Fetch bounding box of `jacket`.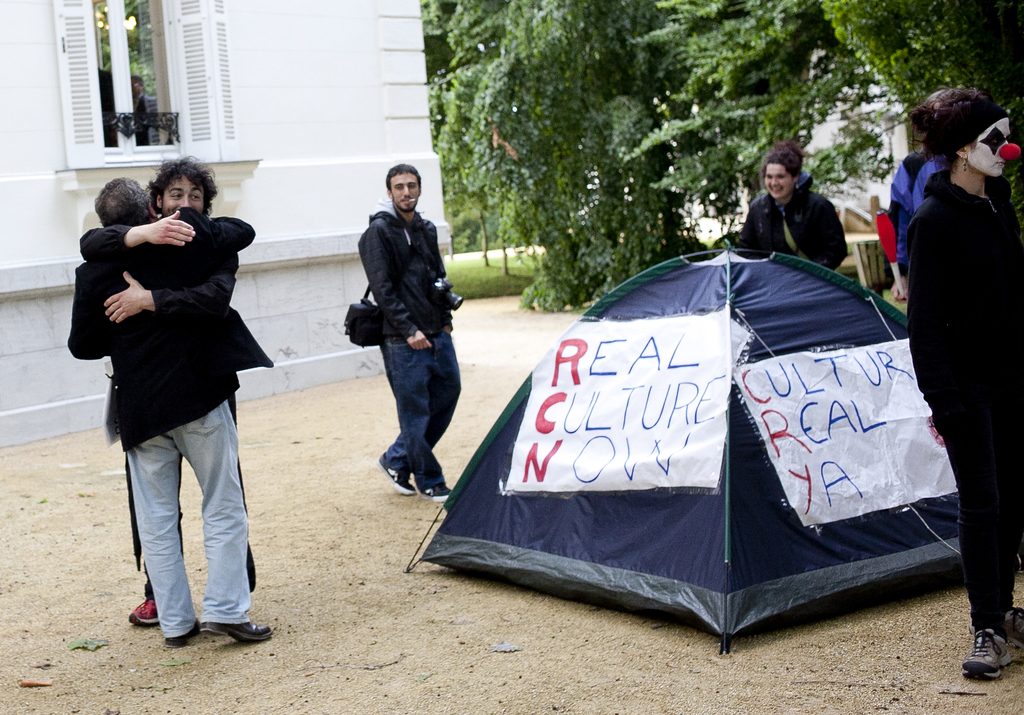
Bbox: box=[897, 168, 1023, 407].
